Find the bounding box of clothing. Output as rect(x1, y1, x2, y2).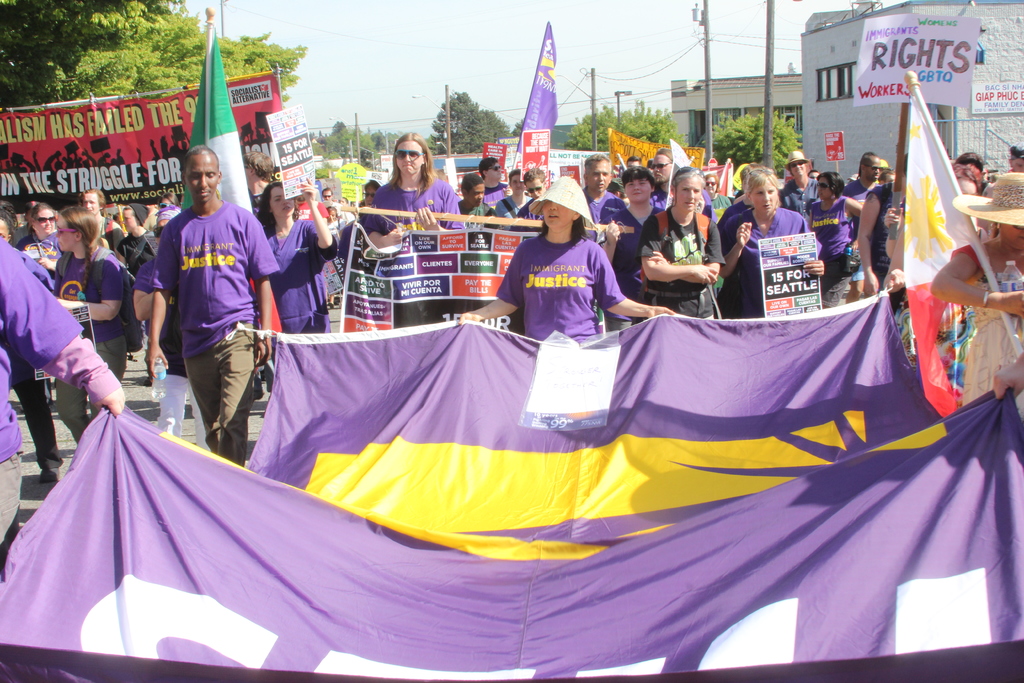
rect(463, 177, 513, 197).
